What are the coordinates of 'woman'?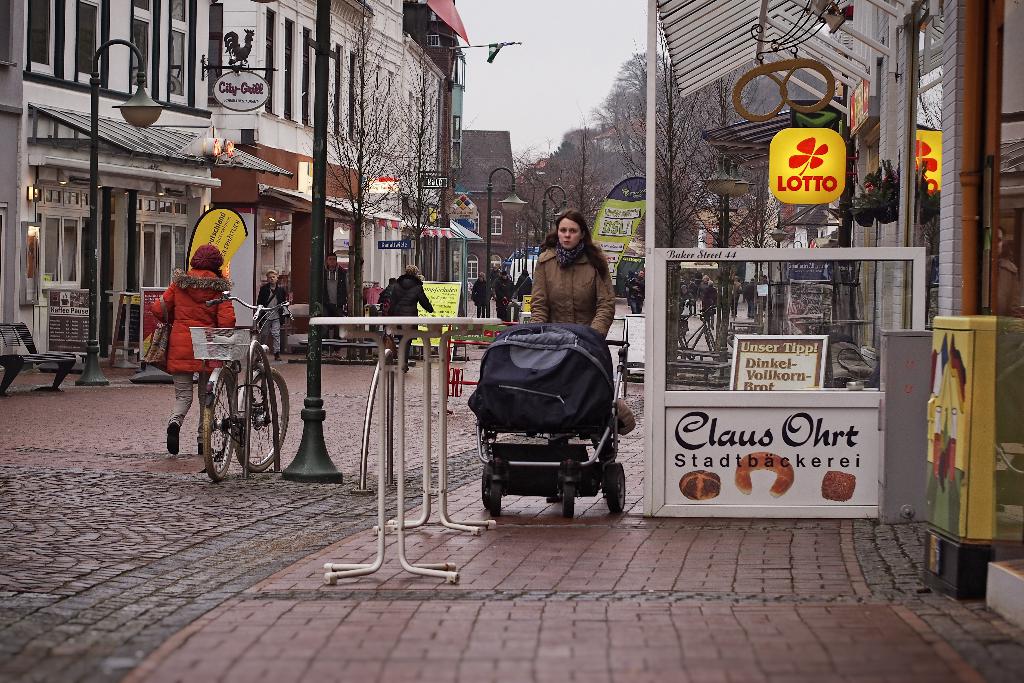
rect(516, 211, 630, 363).
